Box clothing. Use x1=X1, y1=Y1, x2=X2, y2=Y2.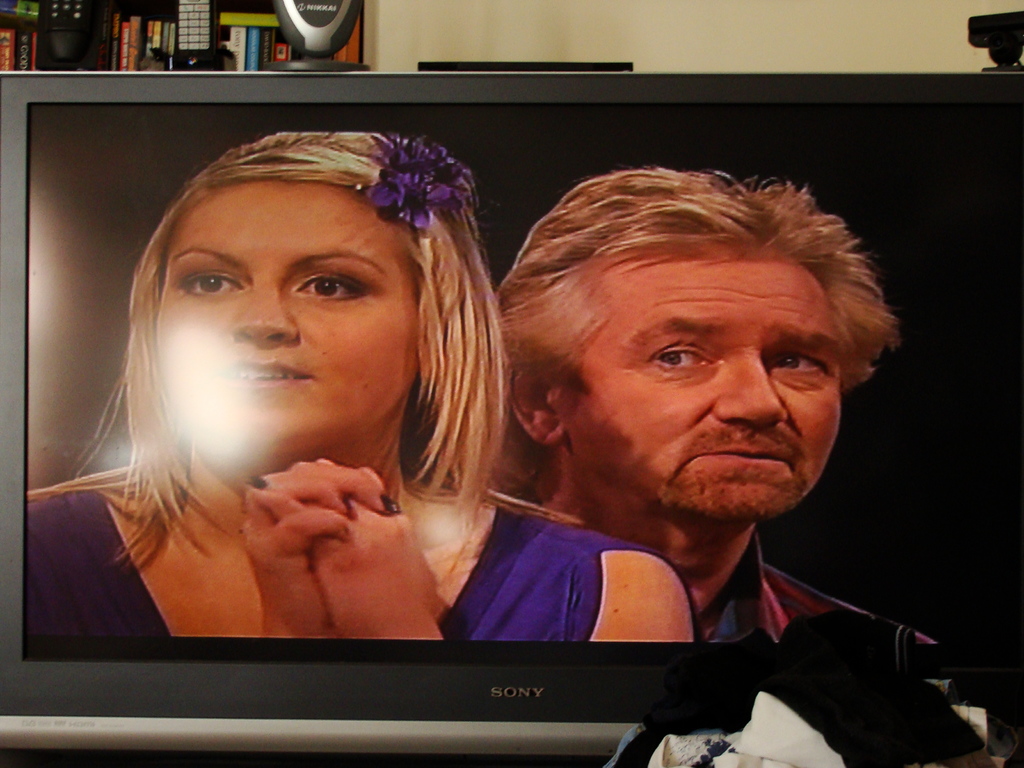
x1=24, y1=489, x2=704, y2=646.
